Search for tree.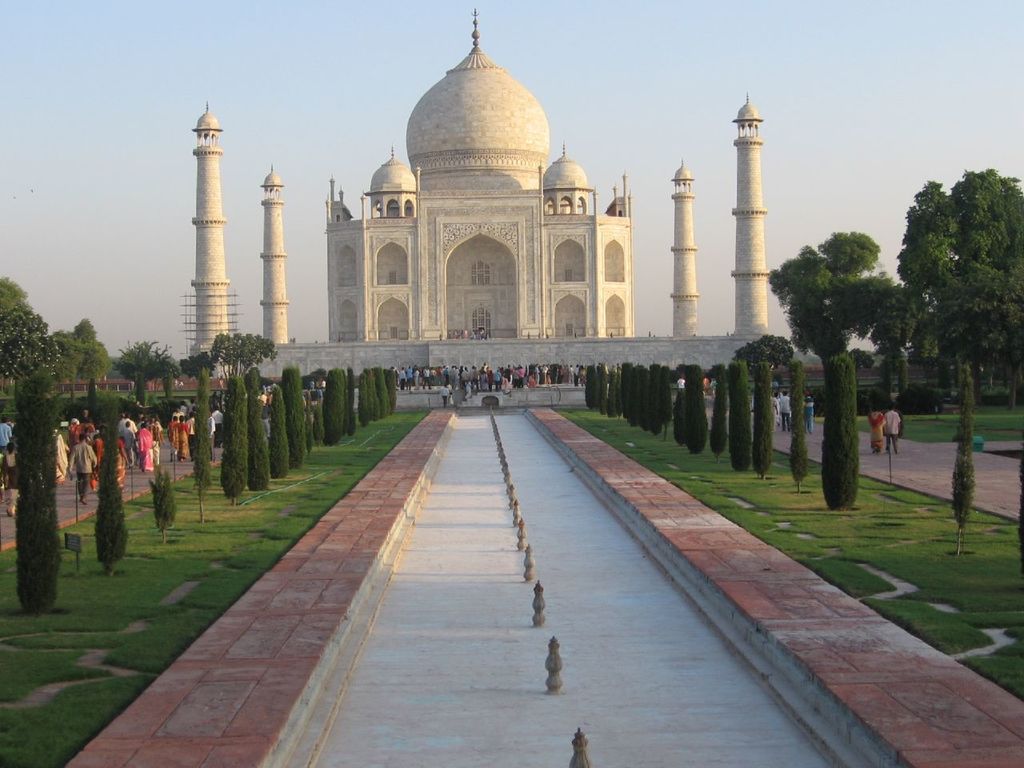
Found at detection(280, 368, 308, 468).
